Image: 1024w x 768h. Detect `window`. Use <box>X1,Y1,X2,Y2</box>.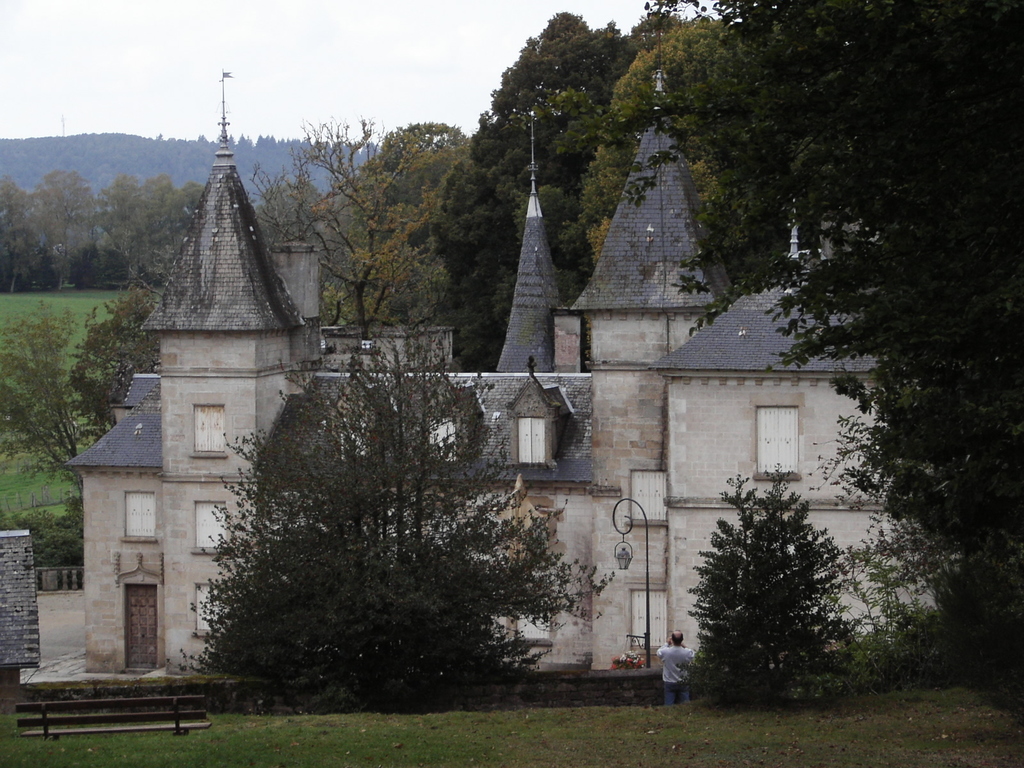
<box>628,471,666,521</box>.
